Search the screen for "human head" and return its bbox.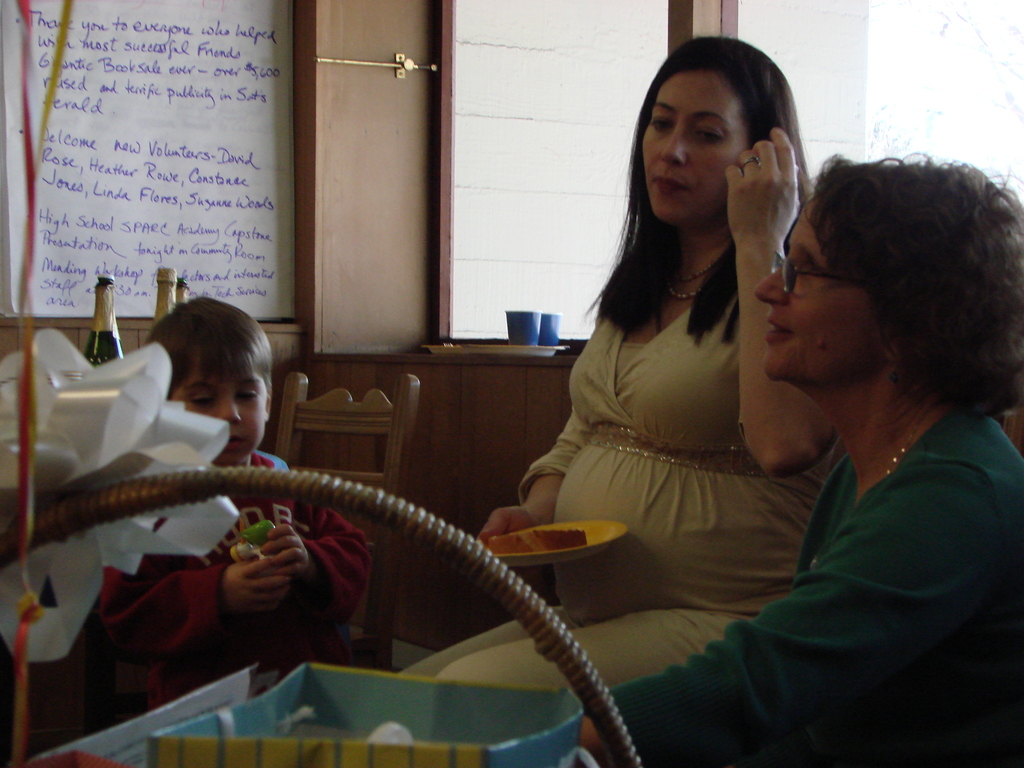
Found: bbox(627, 40, 803, 221).
